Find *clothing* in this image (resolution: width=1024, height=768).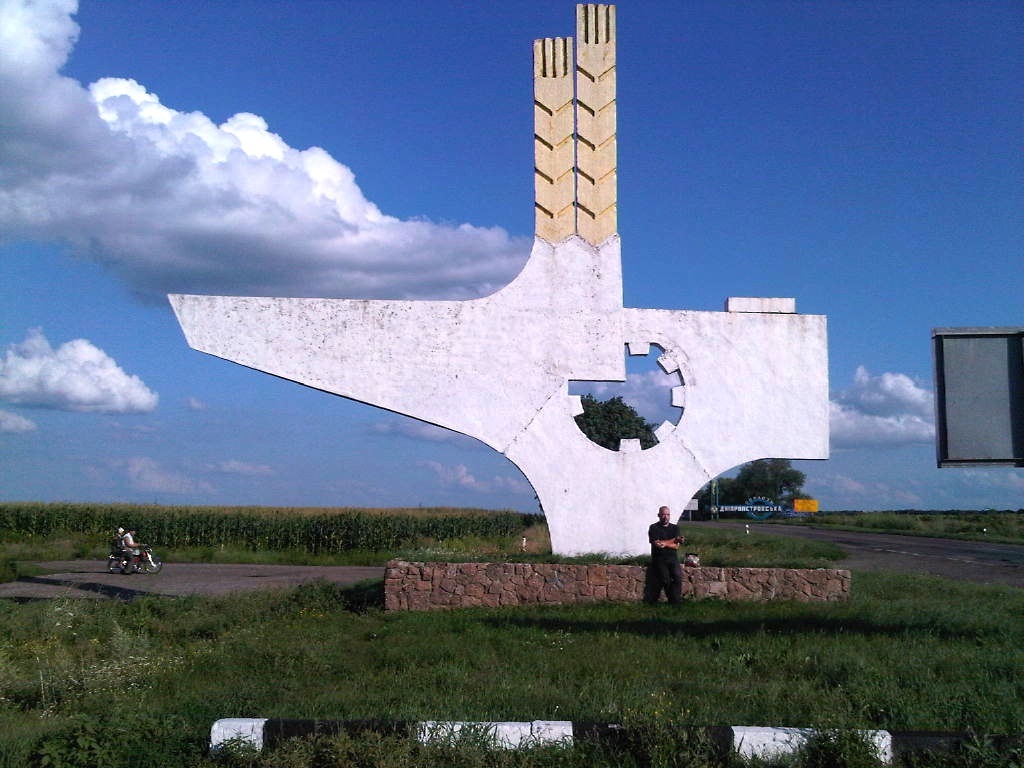
left=647, top=520, right=684, bottom=601.
